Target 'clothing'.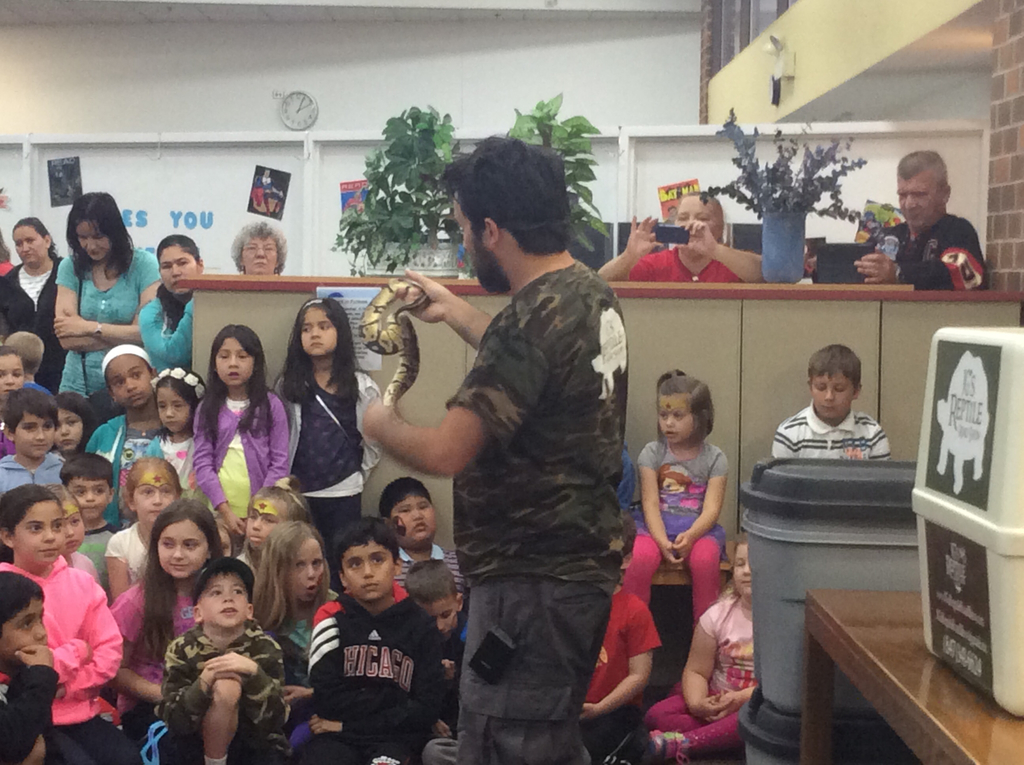
Target region: box(287, 576, 444, 745).
